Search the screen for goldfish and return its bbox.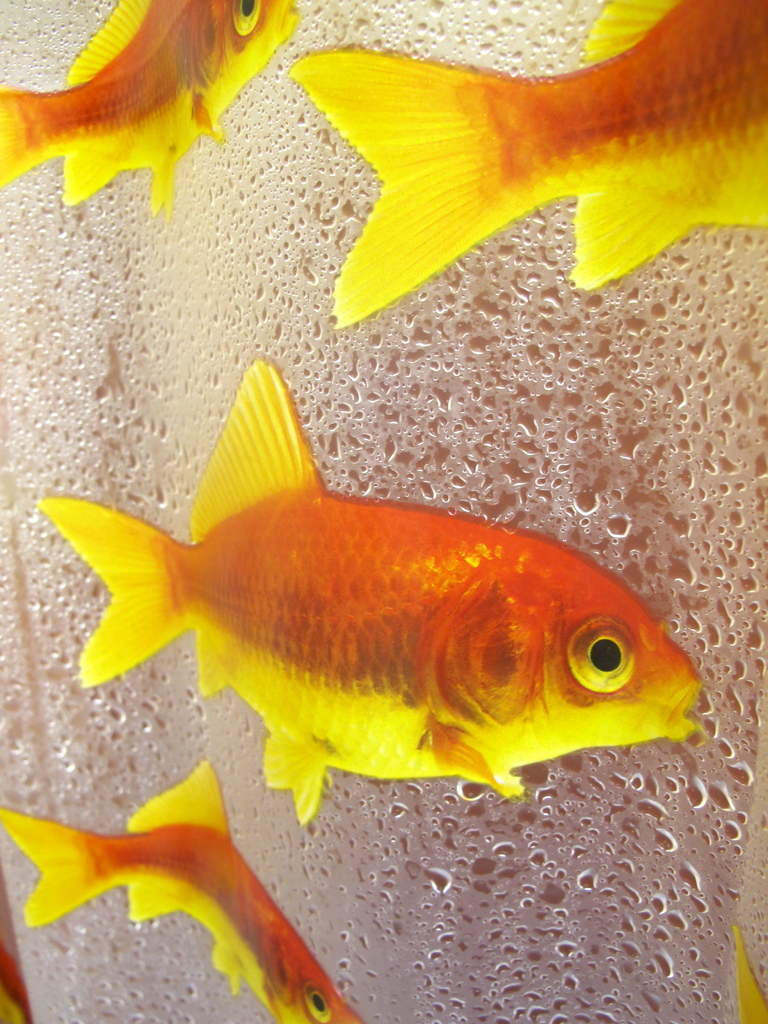
Found: {"x1": 292, "y1": 0, "x2": 767, "y2": 328}.
